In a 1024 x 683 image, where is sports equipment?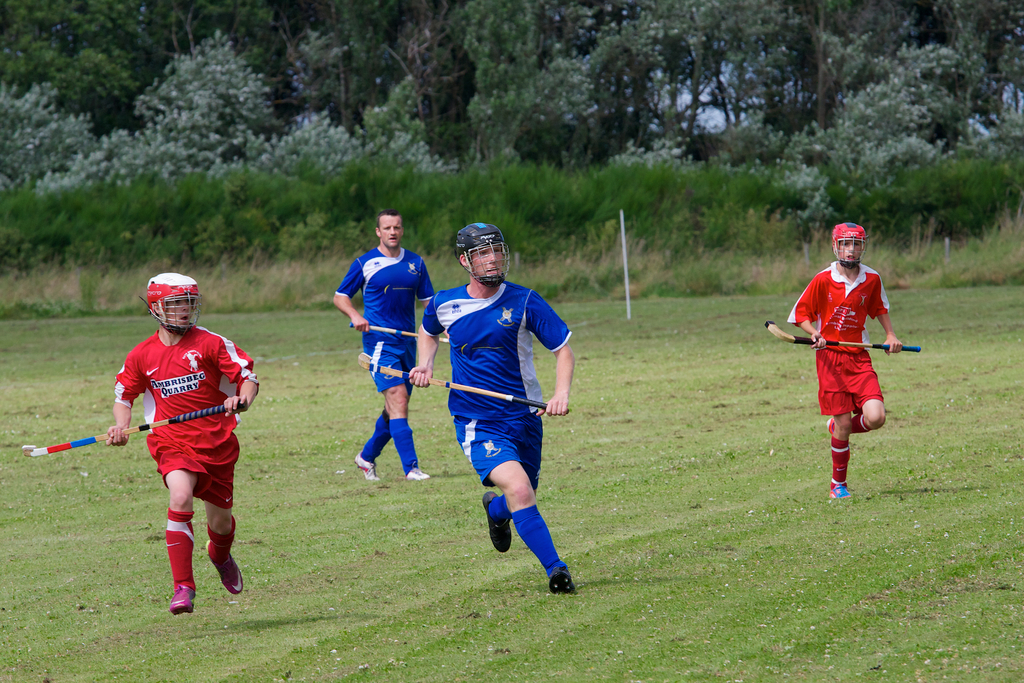
rect(545, 558, 578, 595).
